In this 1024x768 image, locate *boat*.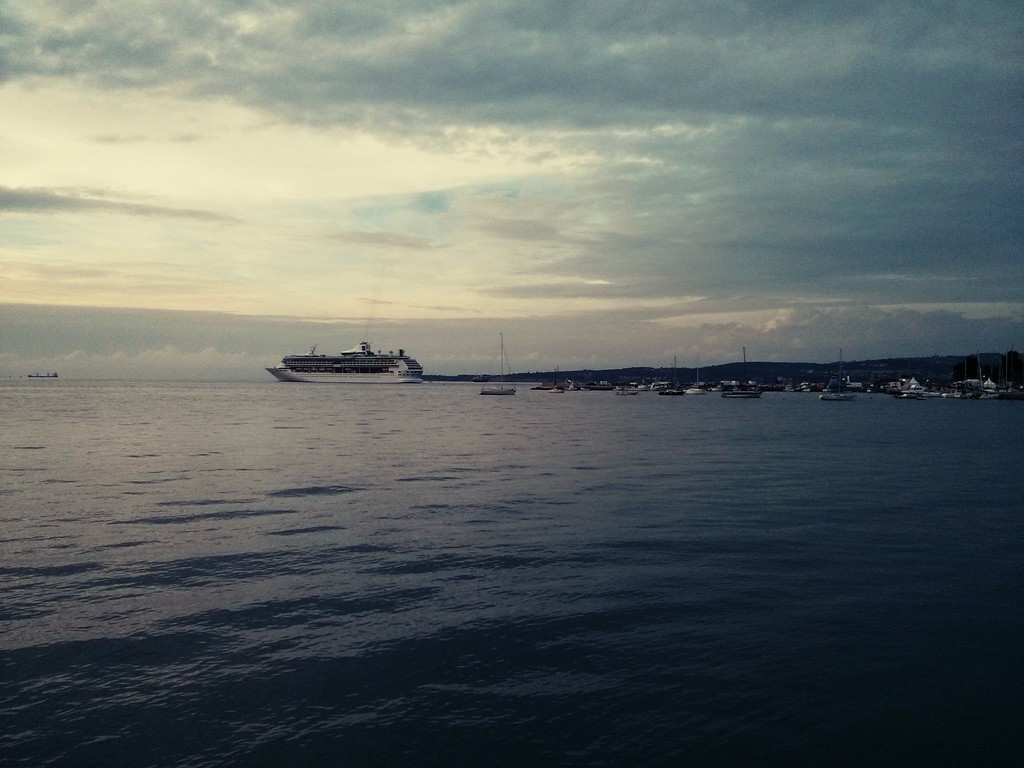
Bounding box: BBox(268, 324, 422, 385).
